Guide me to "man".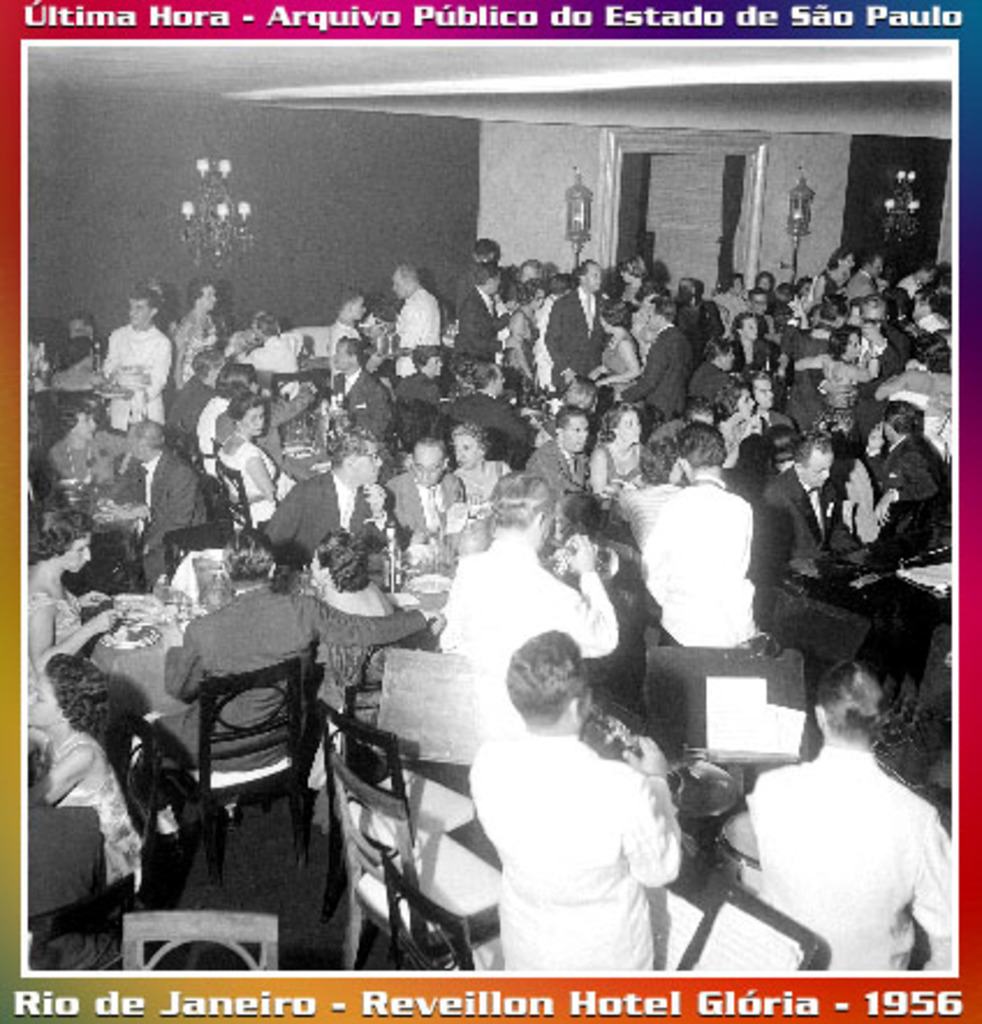
Guidance: (left=746, top=658, right=954, bottom=971).
